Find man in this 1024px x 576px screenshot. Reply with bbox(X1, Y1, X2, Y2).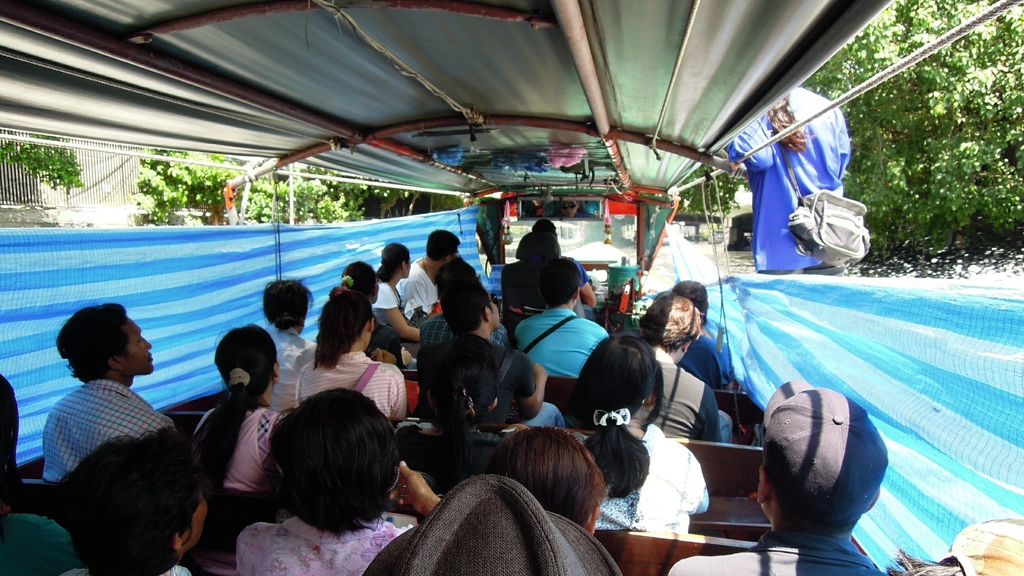
bbox(664, 382, 886, 575).
